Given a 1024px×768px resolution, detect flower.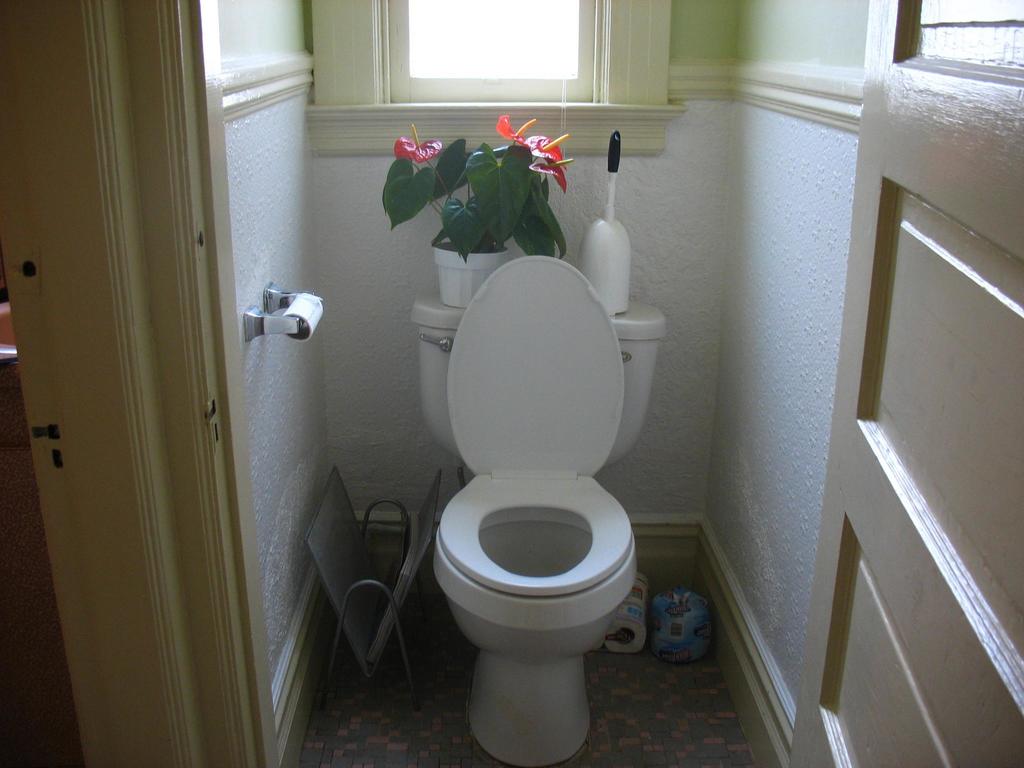
<box>527,135,570,183</box>.
